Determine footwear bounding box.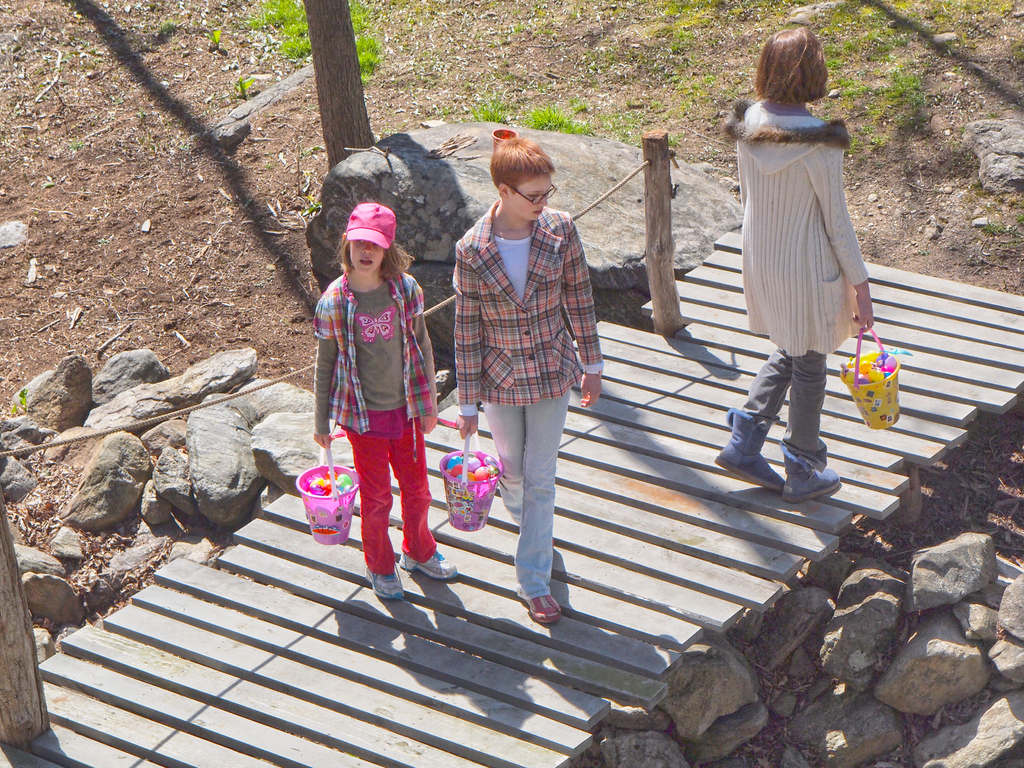
Determined: x1=712 y1=407 x2=788 y2=495.
